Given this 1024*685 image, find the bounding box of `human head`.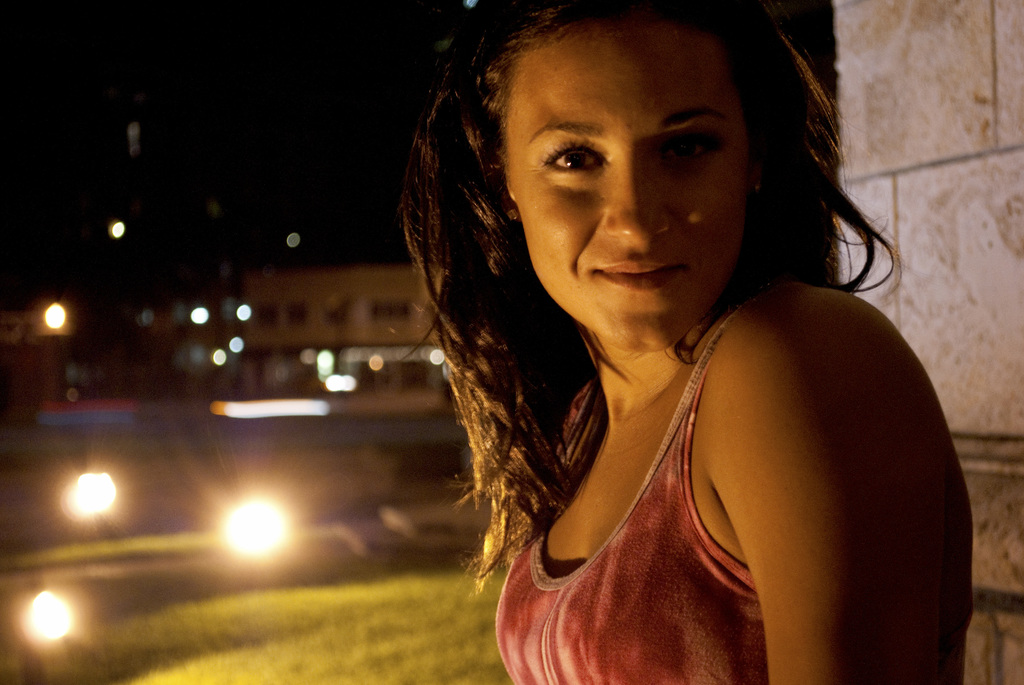
bbox=(440, 0, 816, 326).
